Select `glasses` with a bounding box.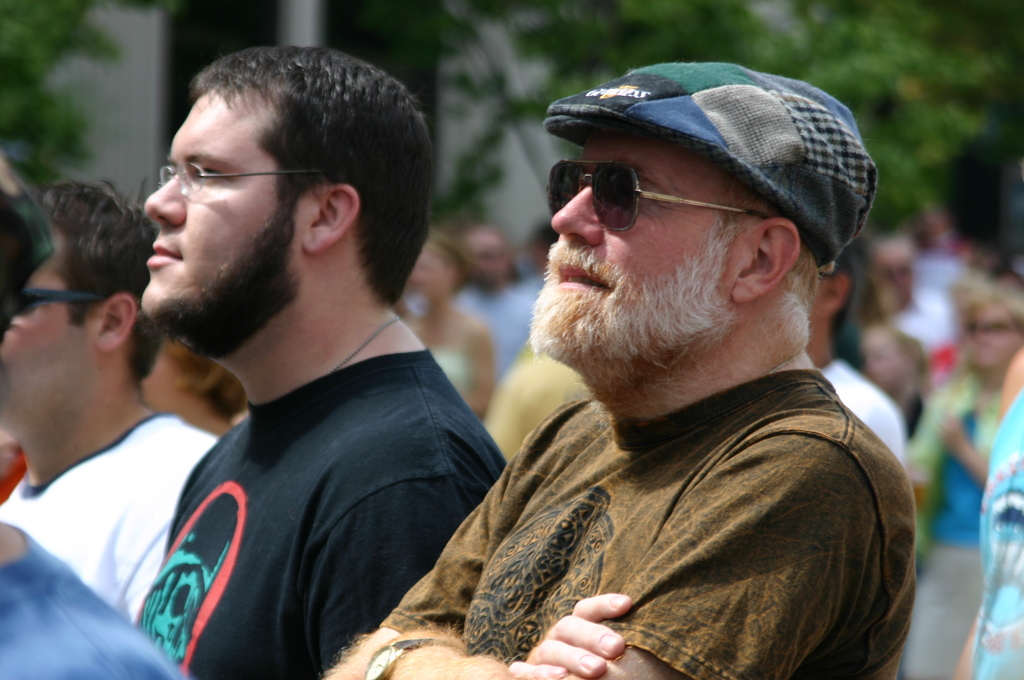
rect(159, 156, 332, 201).
